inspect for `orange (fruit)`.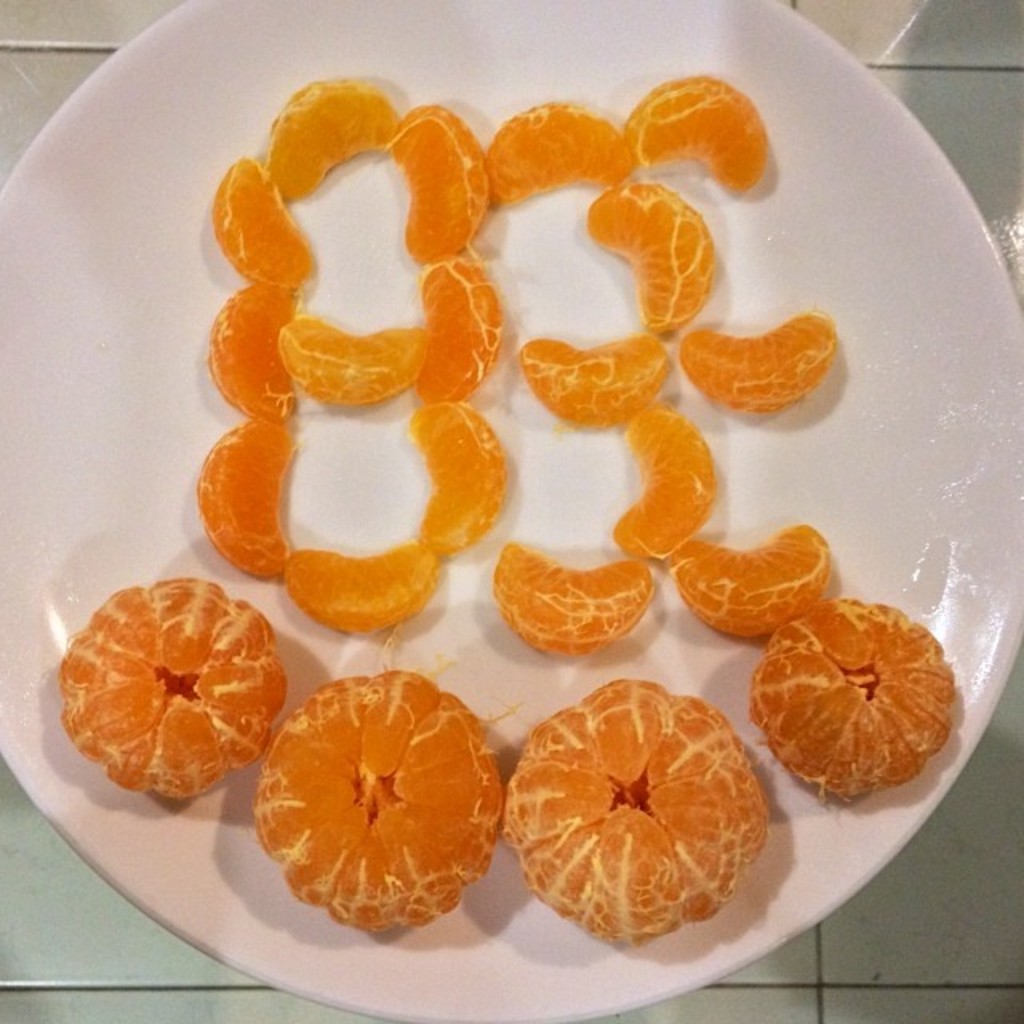
Inspection: crop(506, 674, 776, 933).
